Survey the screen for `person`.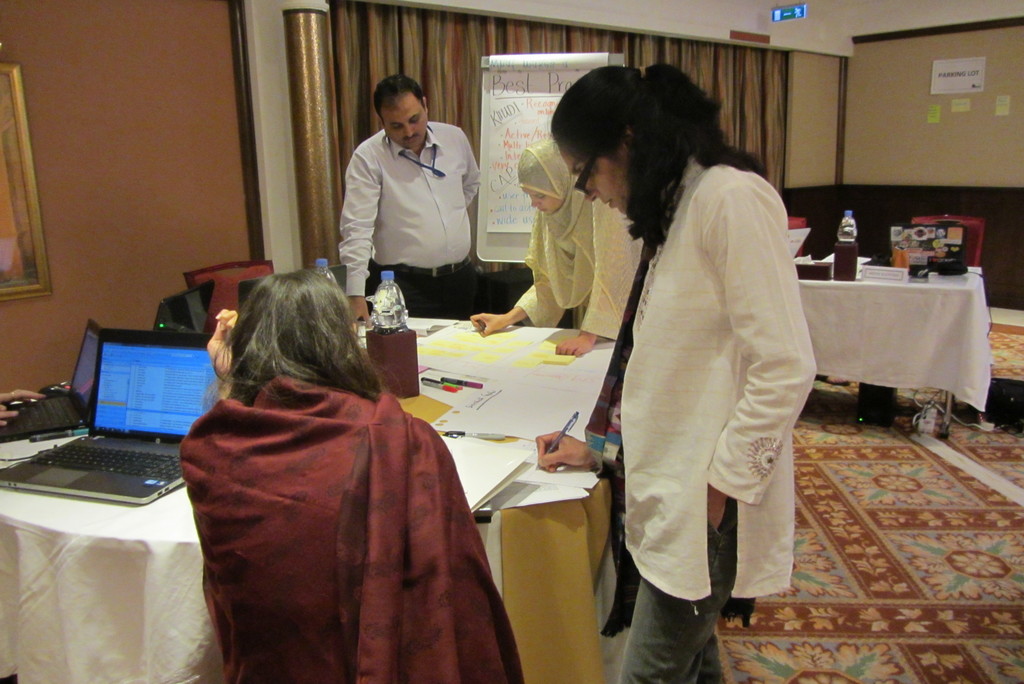
Survey found: box=[336, 77, 483, 336].
